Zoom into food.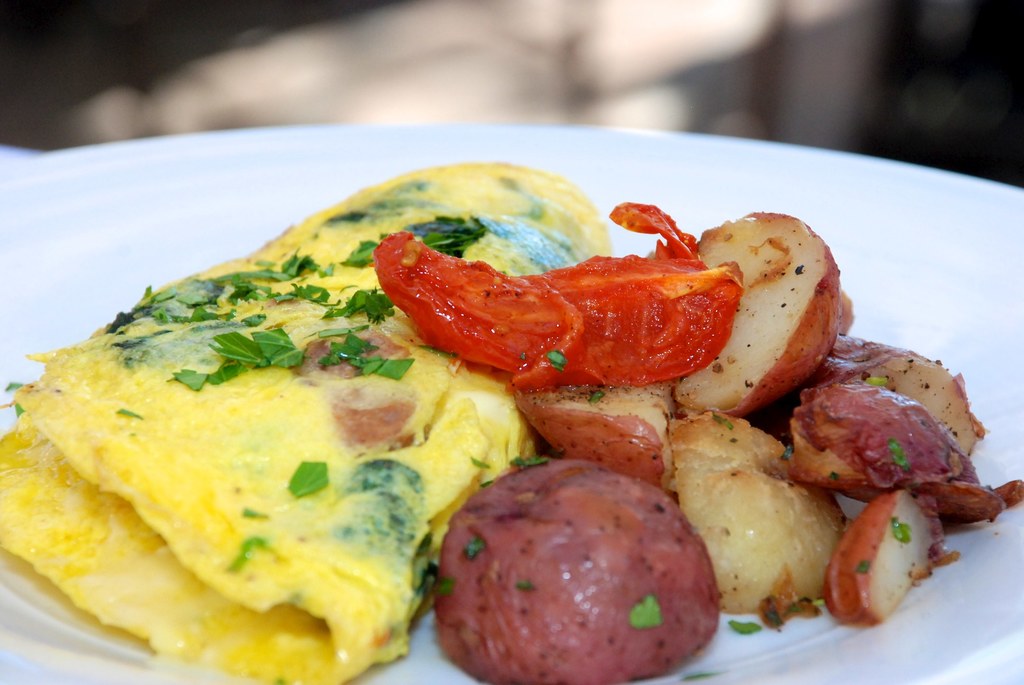
Zoom target: [left=21, top=161, right=689, bottom=657].
